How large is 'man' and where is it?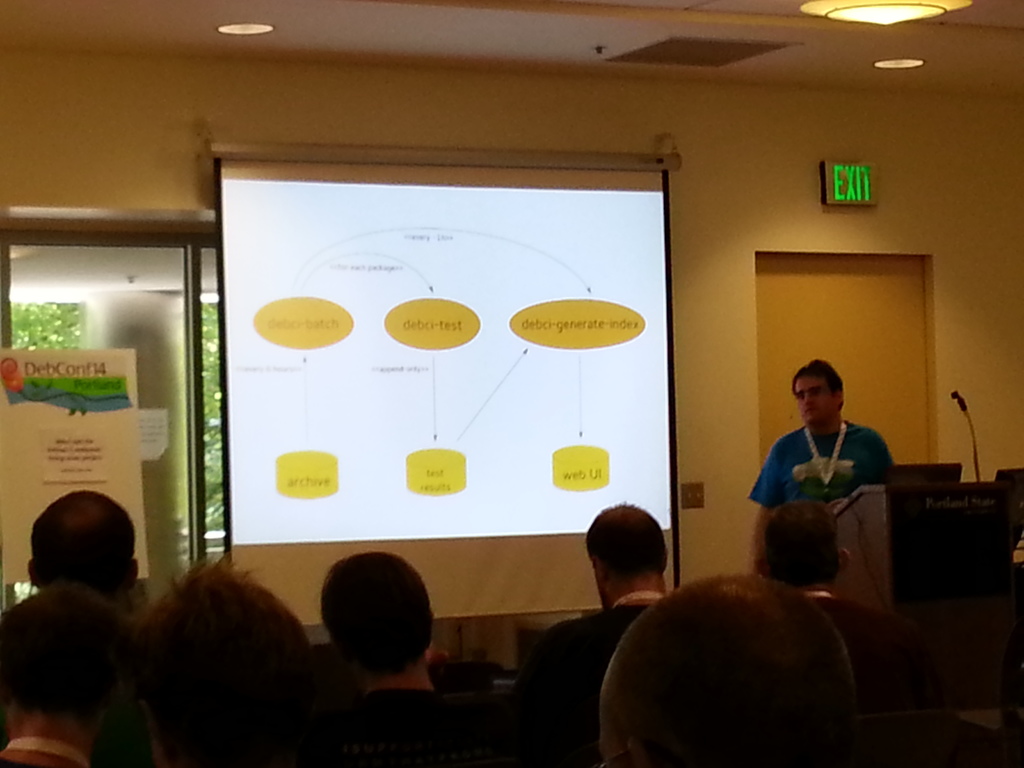
Bounding box: (left=599, top=573, right=854, bottom=767).
